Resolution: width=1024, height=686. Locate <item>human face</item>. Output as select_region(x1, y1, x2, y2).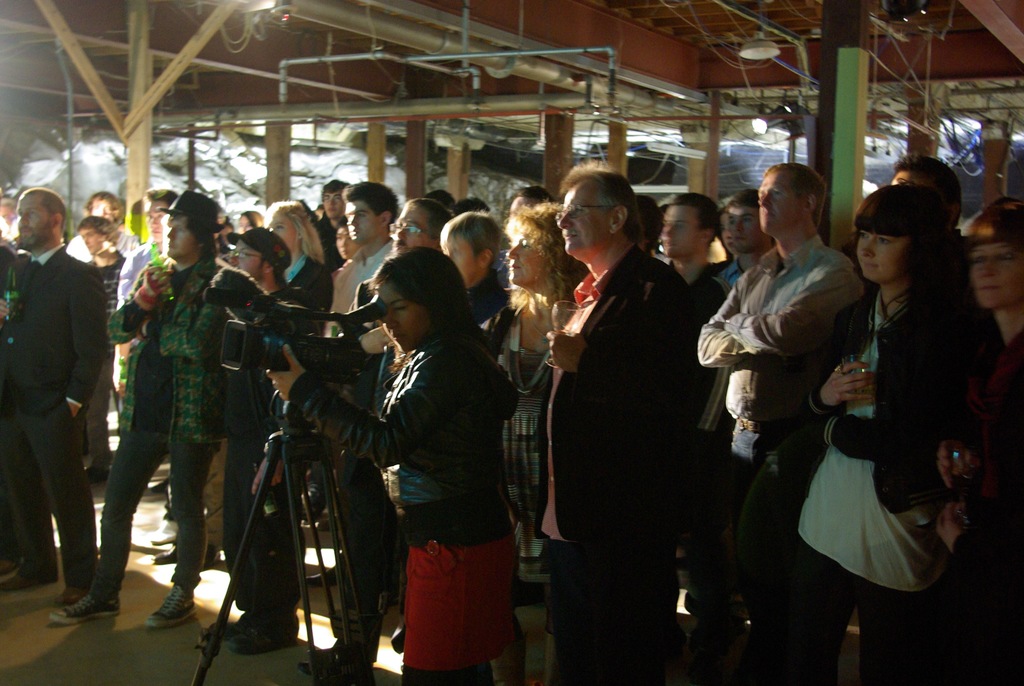
select_region(722, 210, 735, 261).
